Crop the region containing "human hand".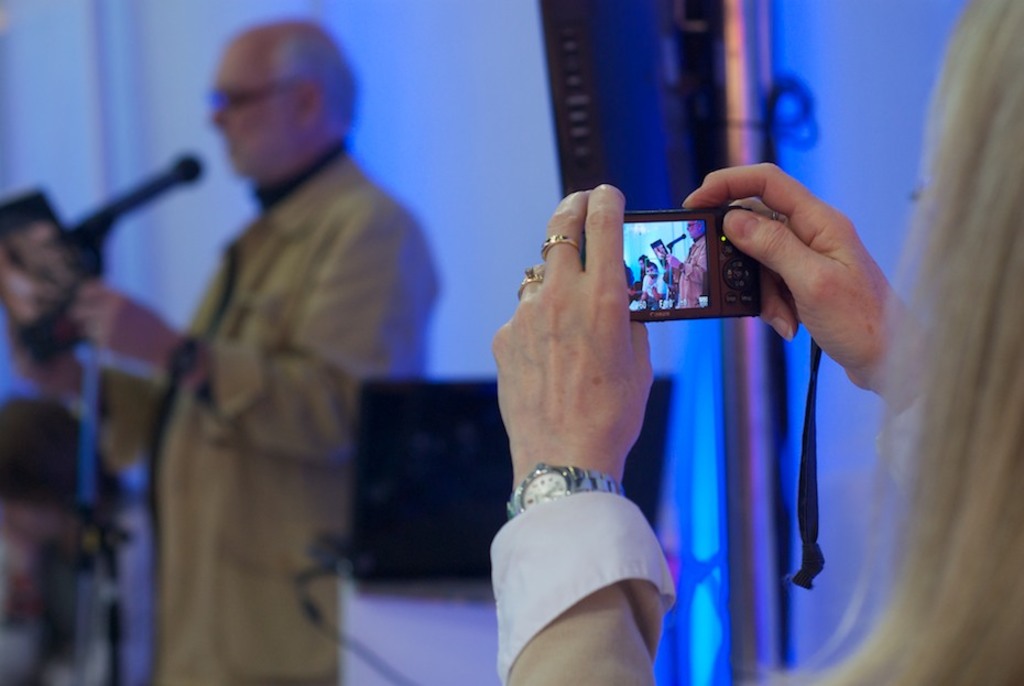
Crop region: select_region(504, 208, 647, 519).
